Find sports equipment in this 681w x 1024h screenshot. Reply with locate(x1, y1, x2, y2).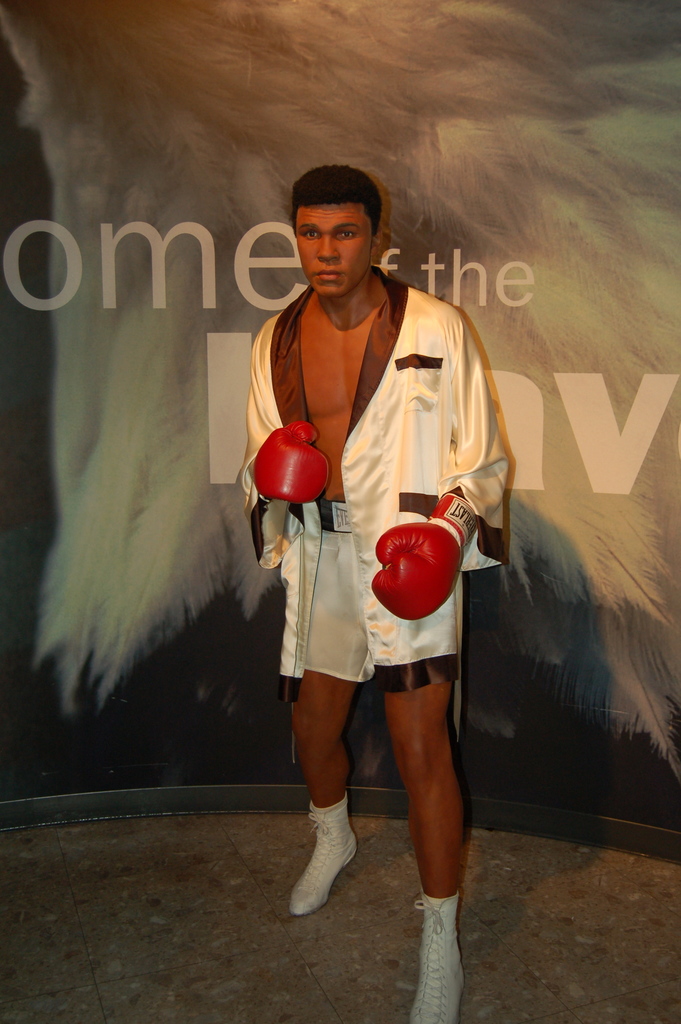
locate(370, 492, 477, 618).
